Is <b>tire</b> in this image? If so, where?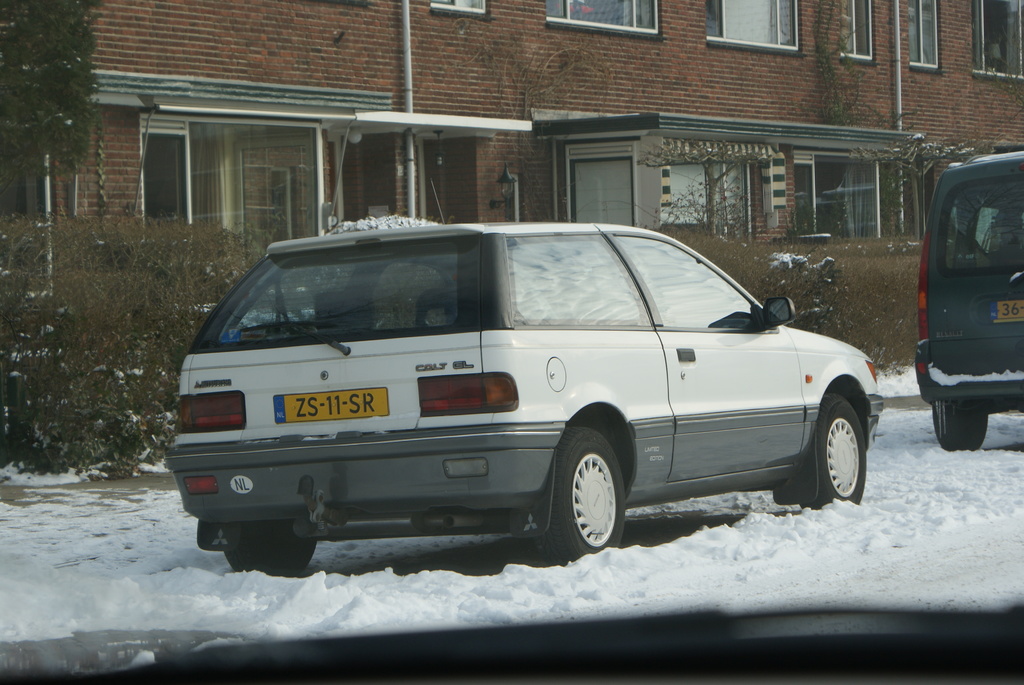
Yes, at box=[925, 383, 981, 458].
